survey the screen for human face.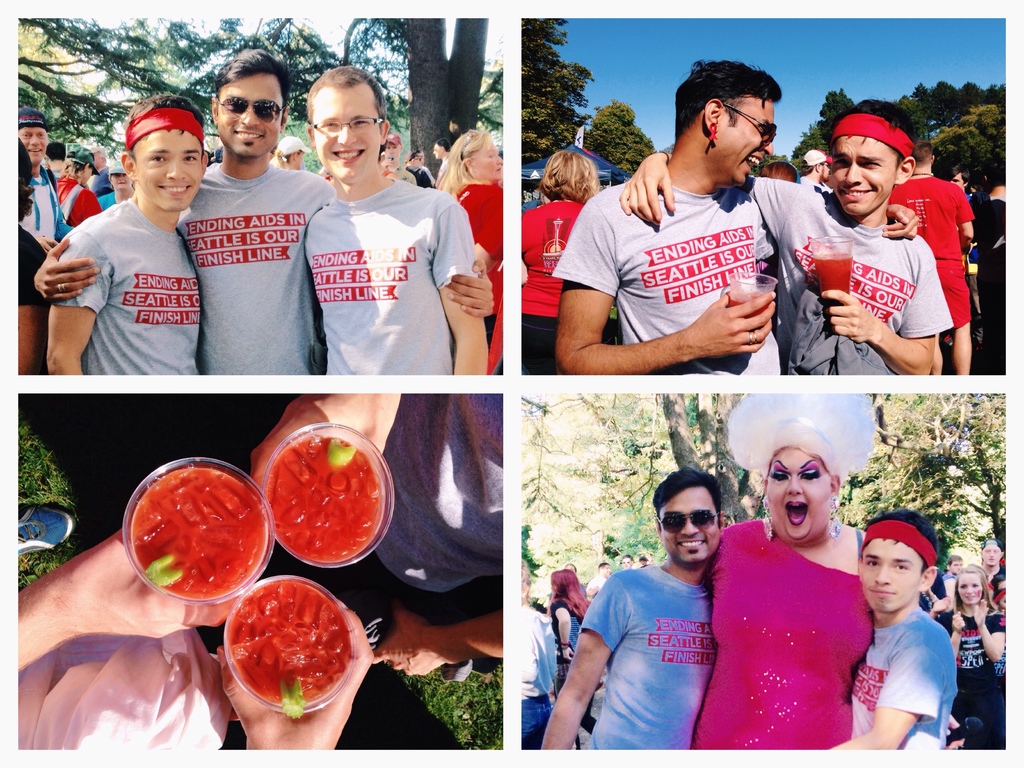
Survey found: <box>659,488,721,563</box>.
